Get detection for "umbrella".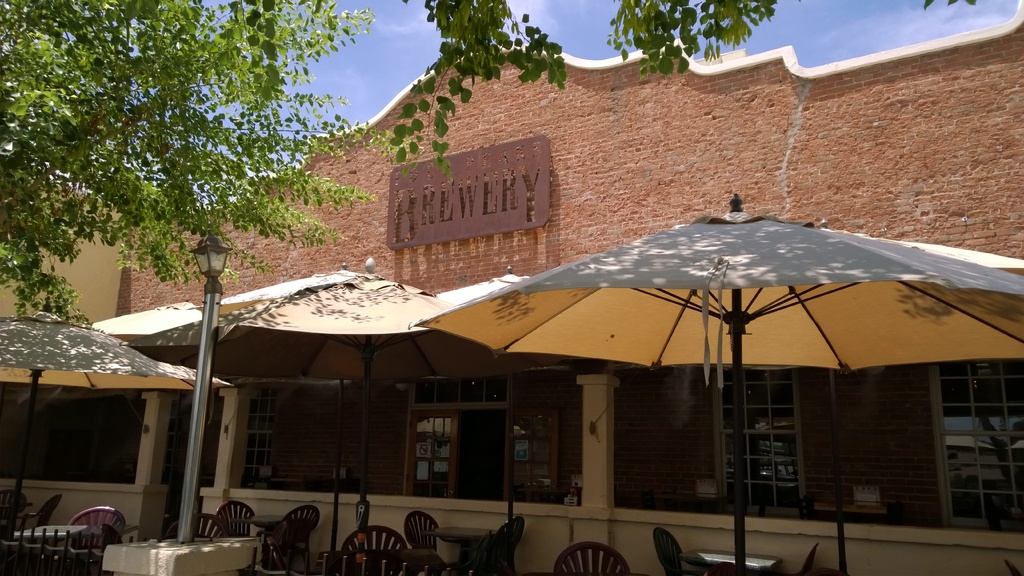
Detection: <box>432,267,531,516</box>.
